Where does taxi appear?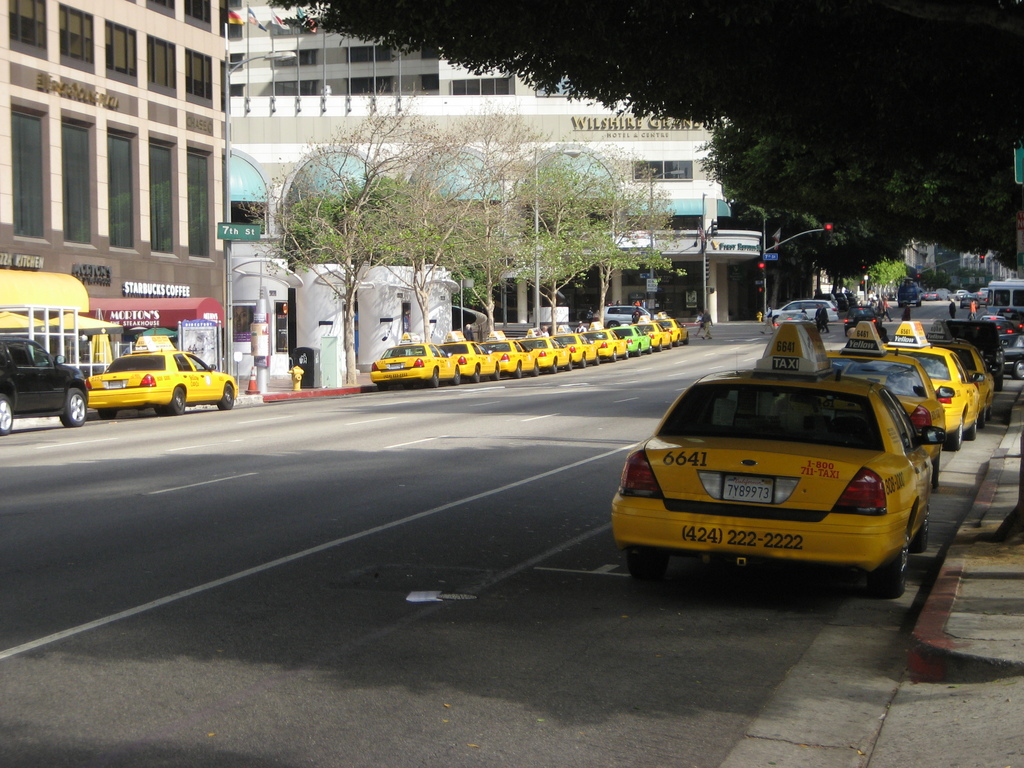
Appears at 485/326/541/377.
